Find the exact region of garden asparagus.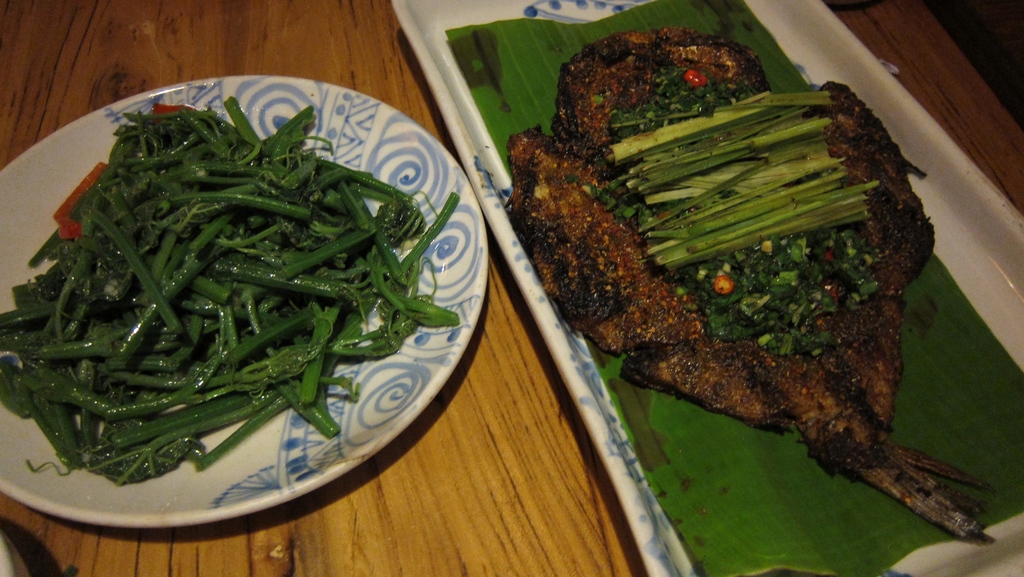
Exact region: [x1=70, y1=122, x2=454, y2=454].
